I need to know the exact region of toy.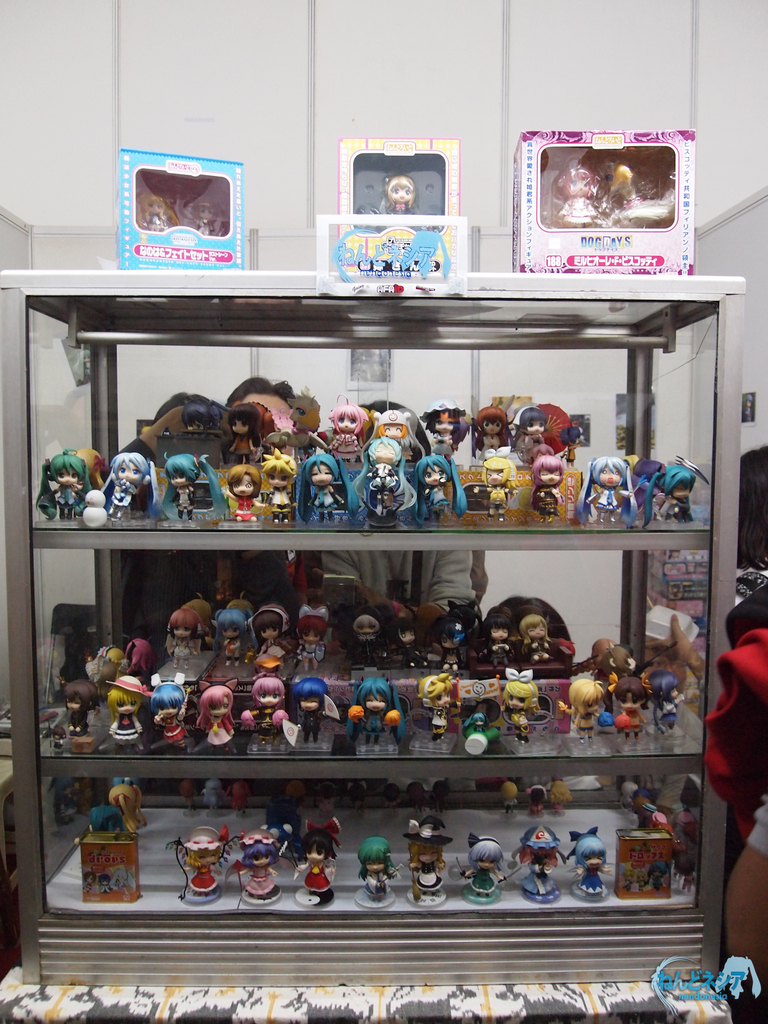
Region: detection(280, 679, 340, 744).
